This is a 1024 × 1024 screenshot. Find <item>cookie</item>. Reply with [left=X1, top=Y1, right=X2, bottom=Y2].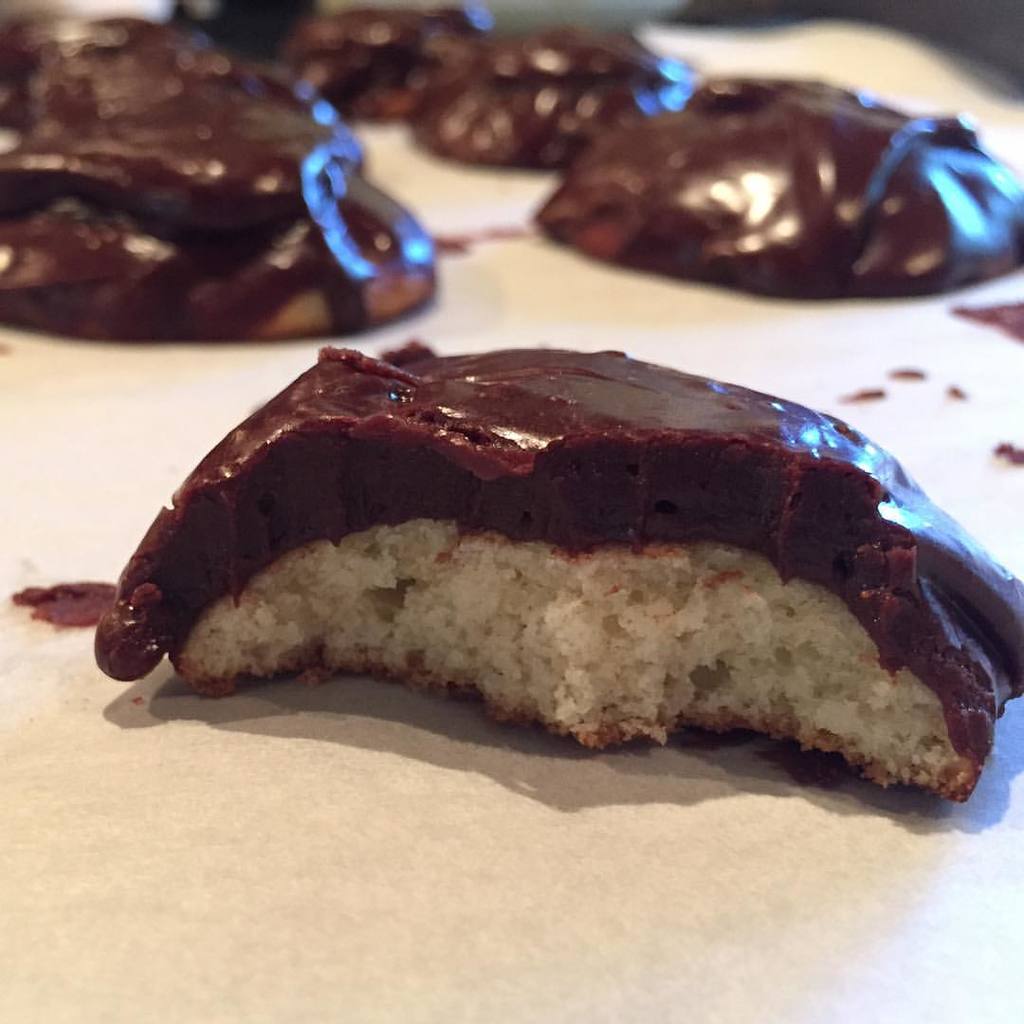
[left=161, top=342, right=993, bottom=809].
